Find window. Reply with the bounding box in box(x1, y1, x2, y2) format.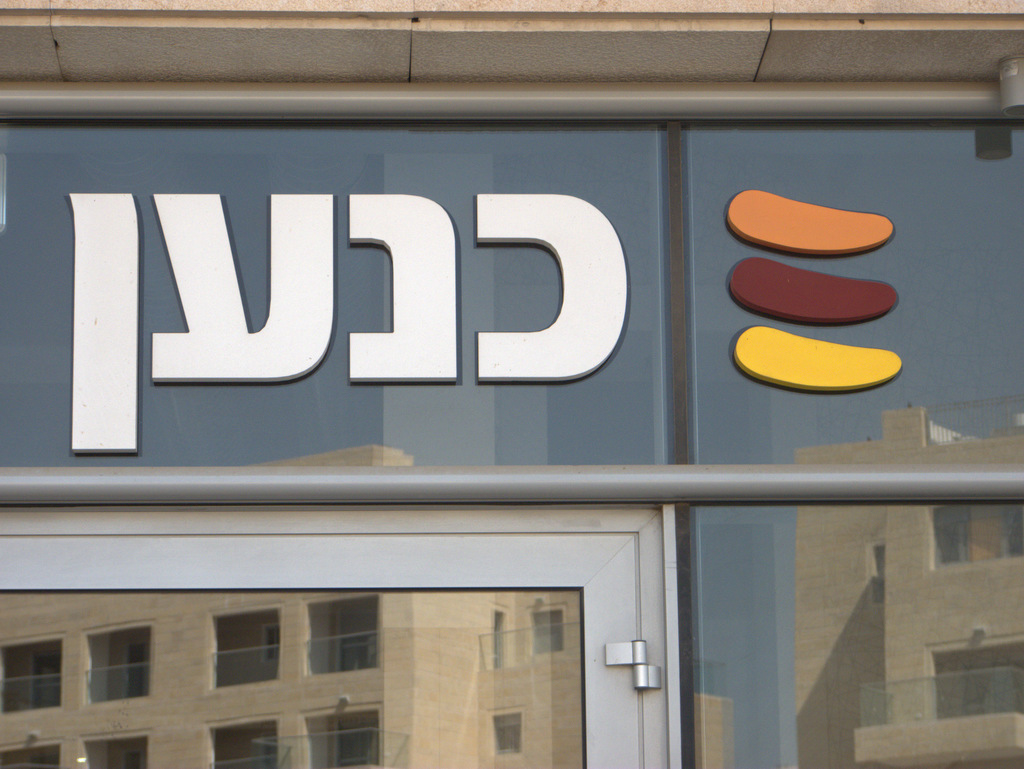
box(0, 0, 1023, 768).
